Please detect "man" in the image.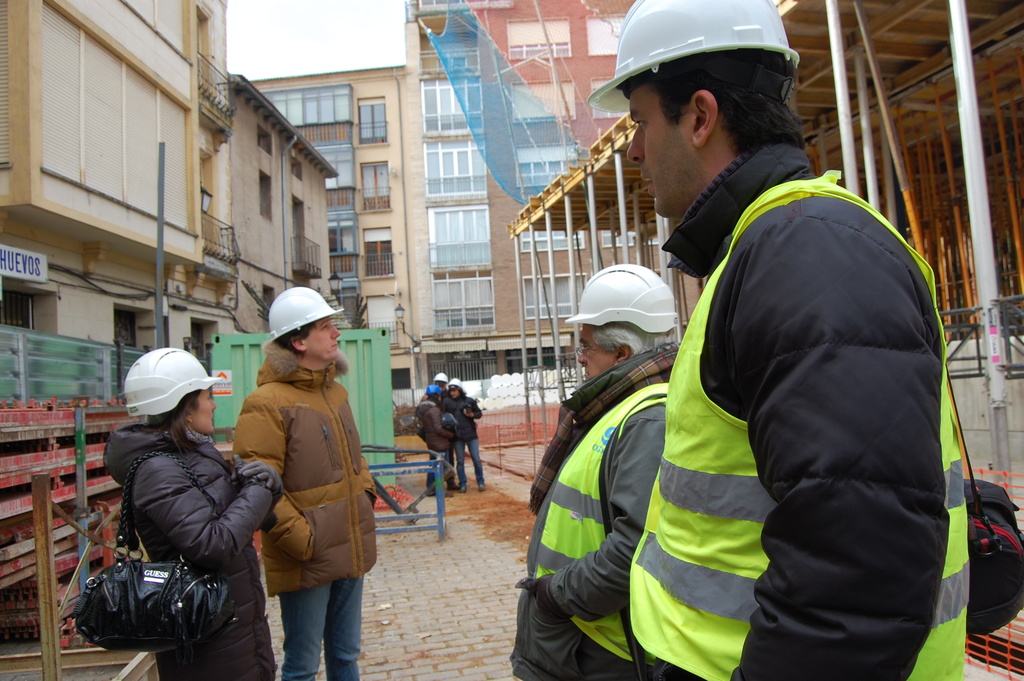
{"left": 439, "top": 372, "right": 489, "bottom": 479}.
